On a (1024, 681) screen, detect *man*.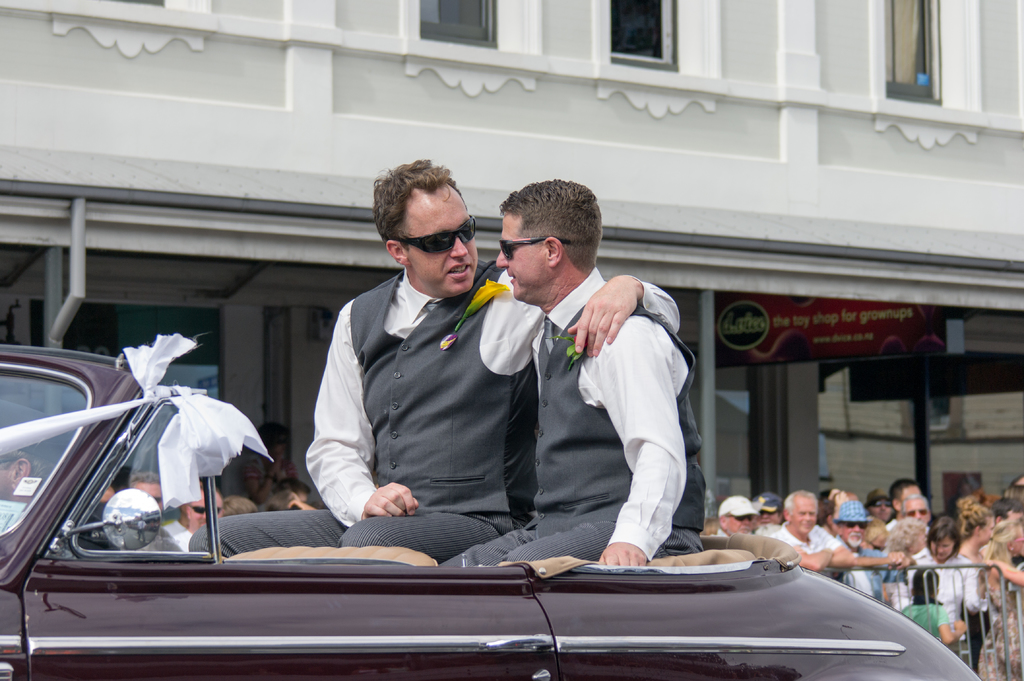
(905,495,927,525).
